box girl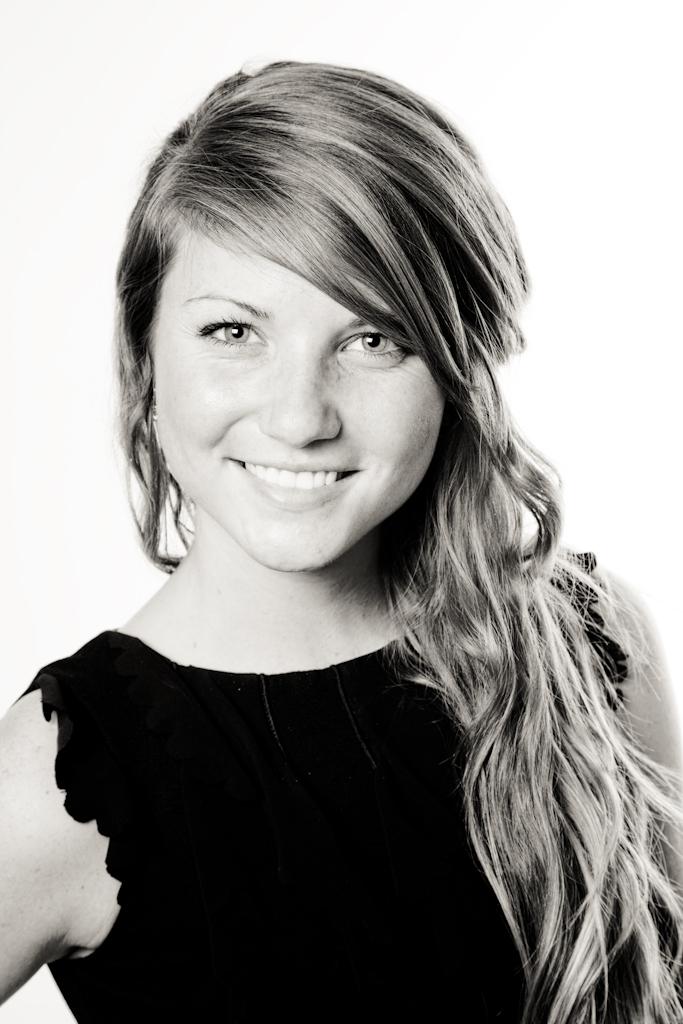
pyautogui.locateOnScreen(0, 54, 682, 1023)
